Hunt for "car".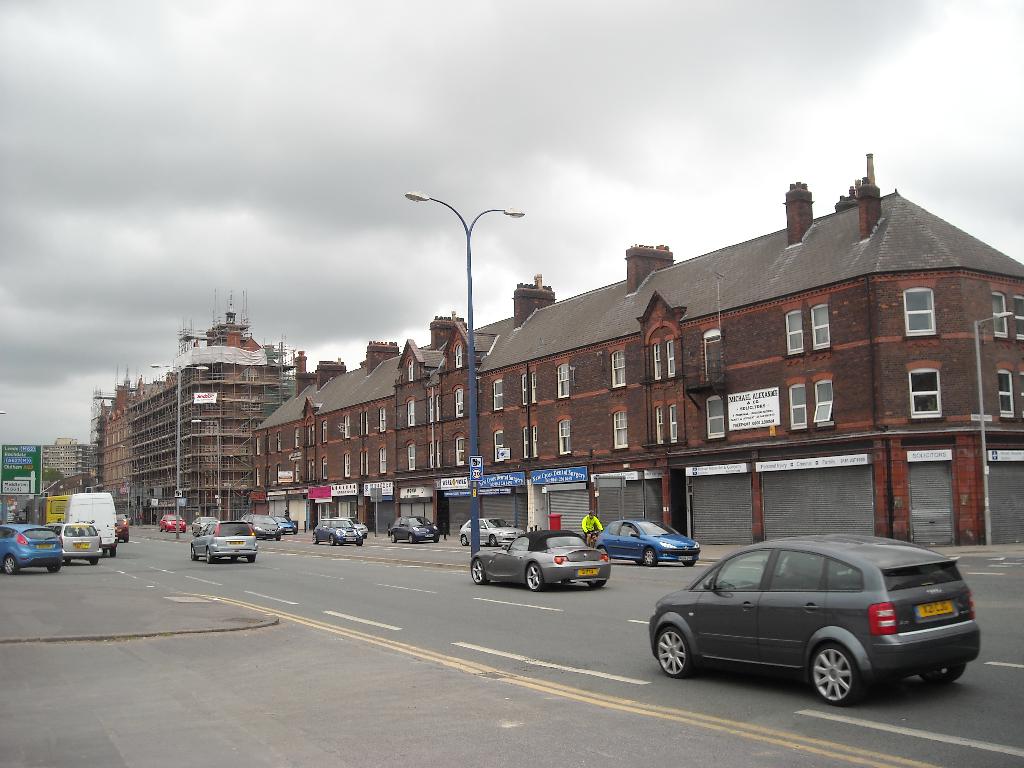
Hunted down at 595, 520, 701, 566.
